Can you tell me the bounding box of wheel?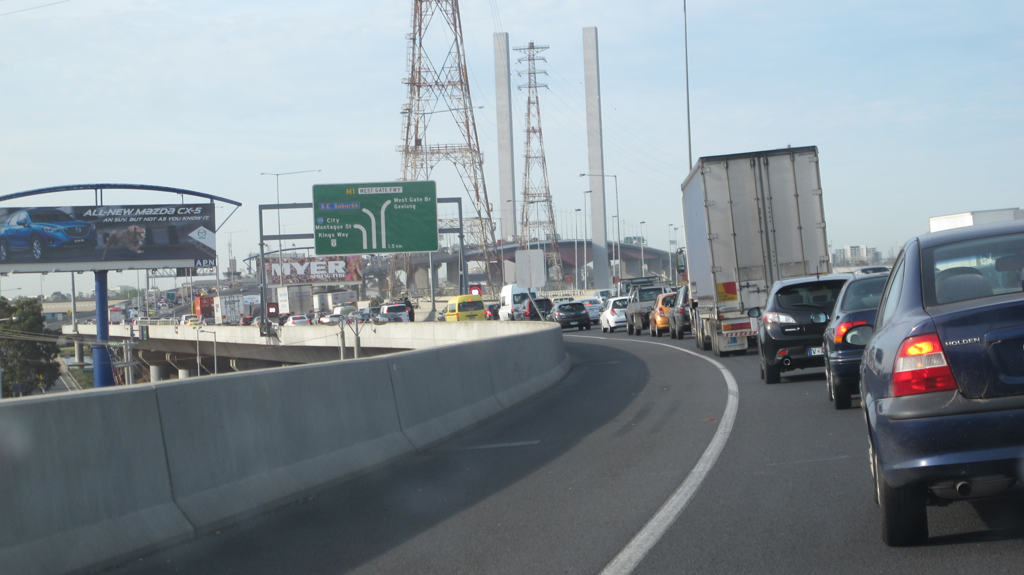
694:324:702:348.
